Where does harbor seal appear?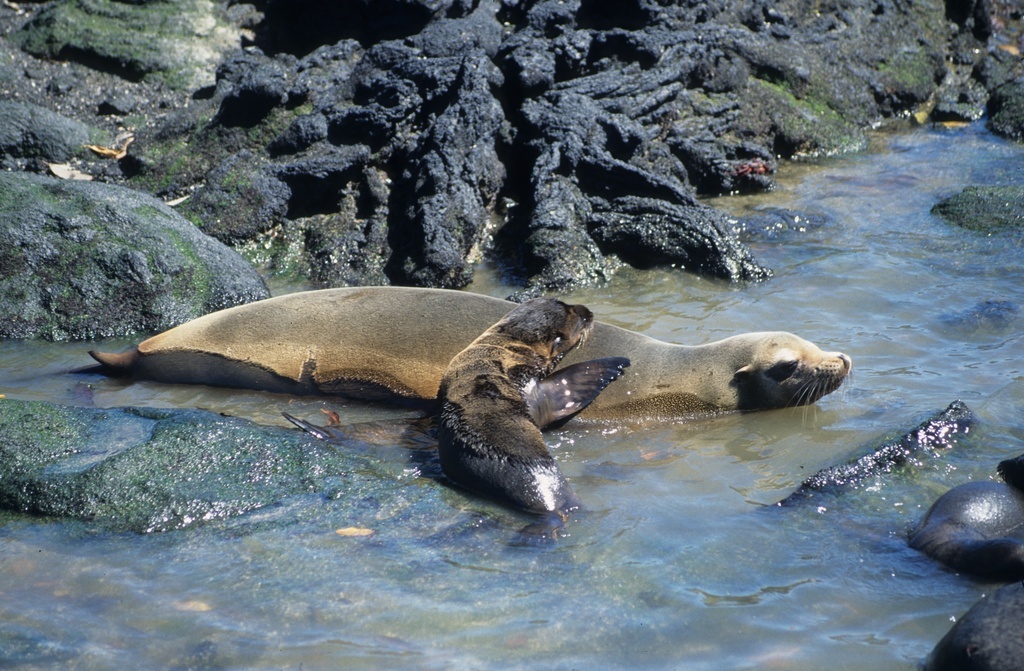
Appears at (x1=25, y1=282, x2=852, y2=435).
